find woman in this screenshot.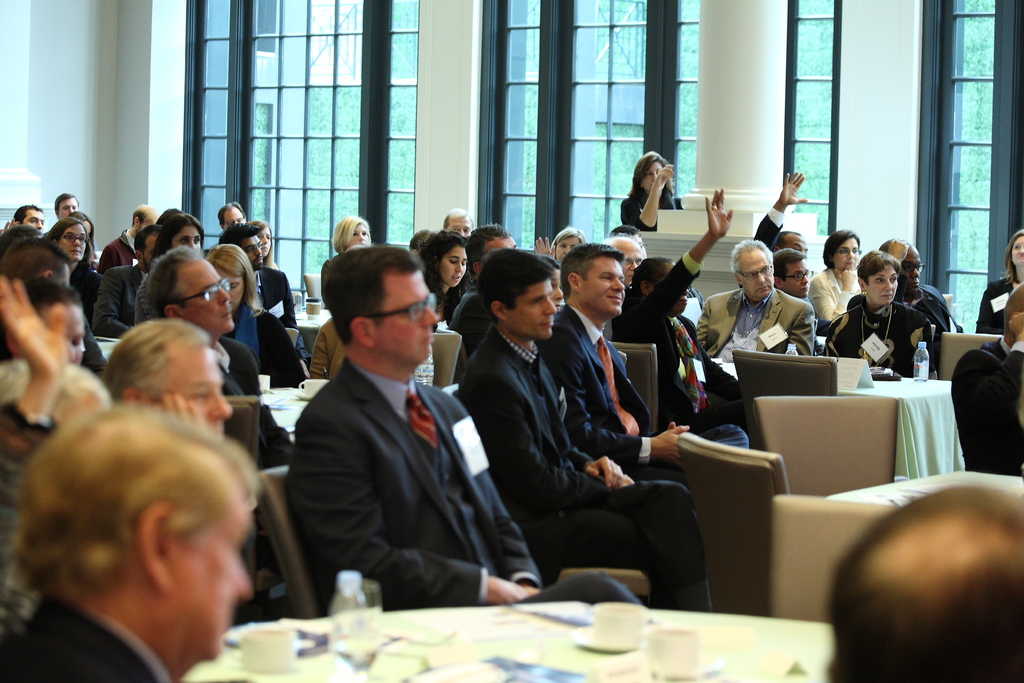
The bounding box for woman is <region>807, 228, 872, 333</region>.
